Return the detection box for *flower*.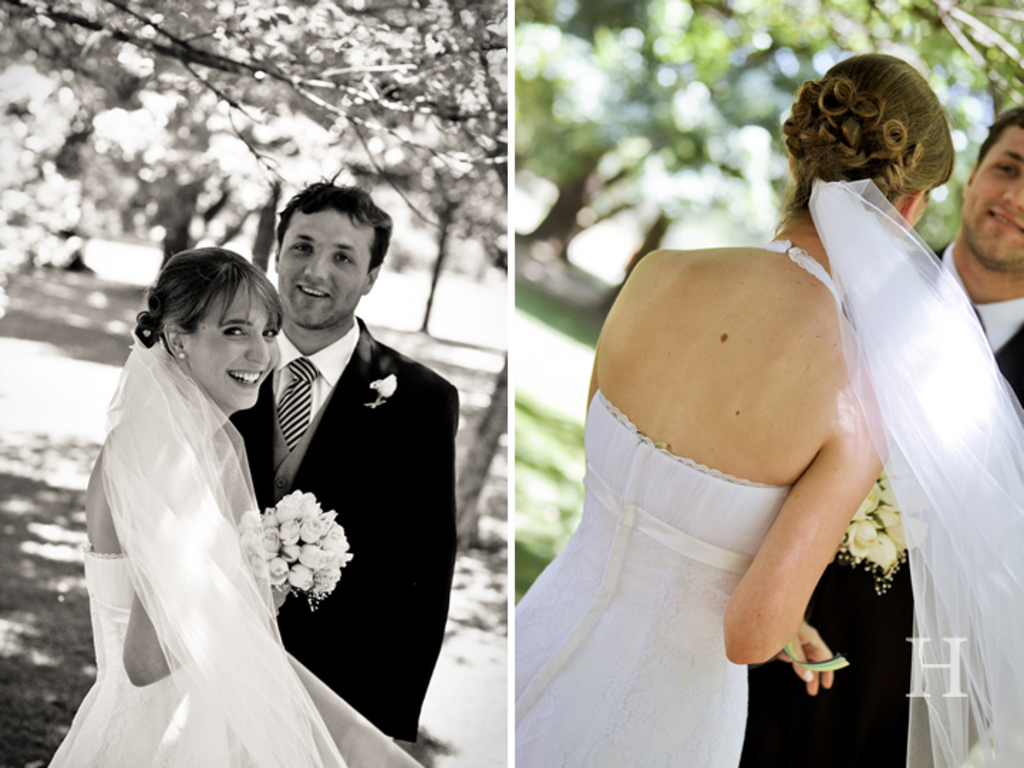
box=[284, 563, 313, 590].
